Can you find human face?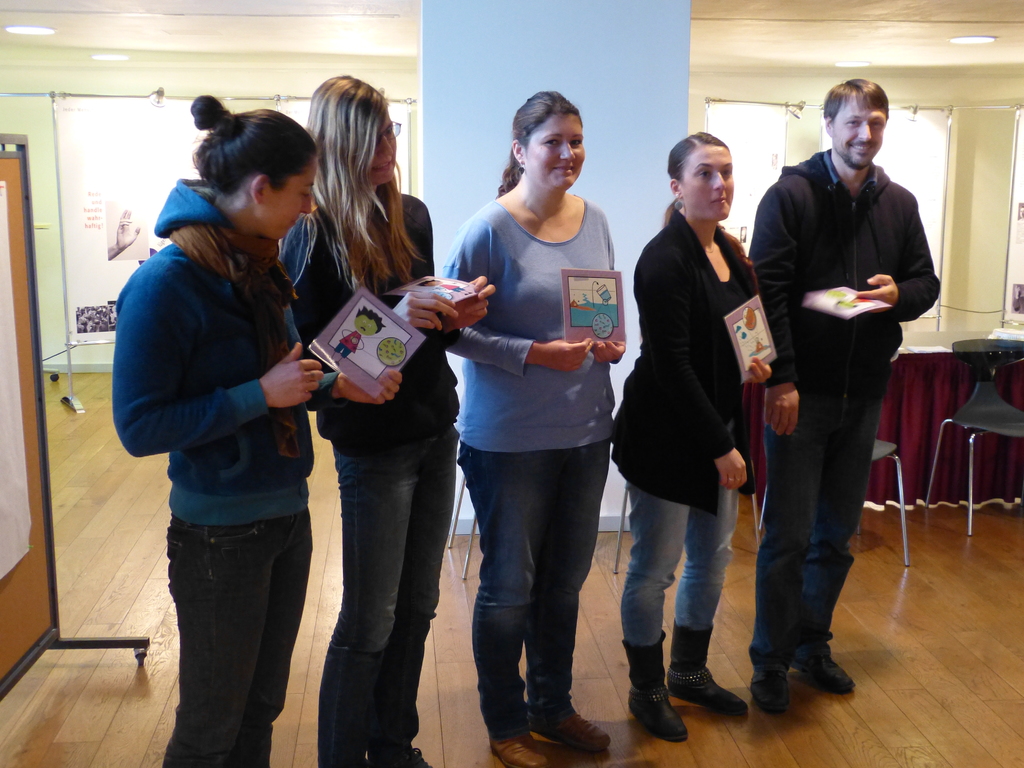
Yes, bounding box: <box>367,111,396,189</box>.
